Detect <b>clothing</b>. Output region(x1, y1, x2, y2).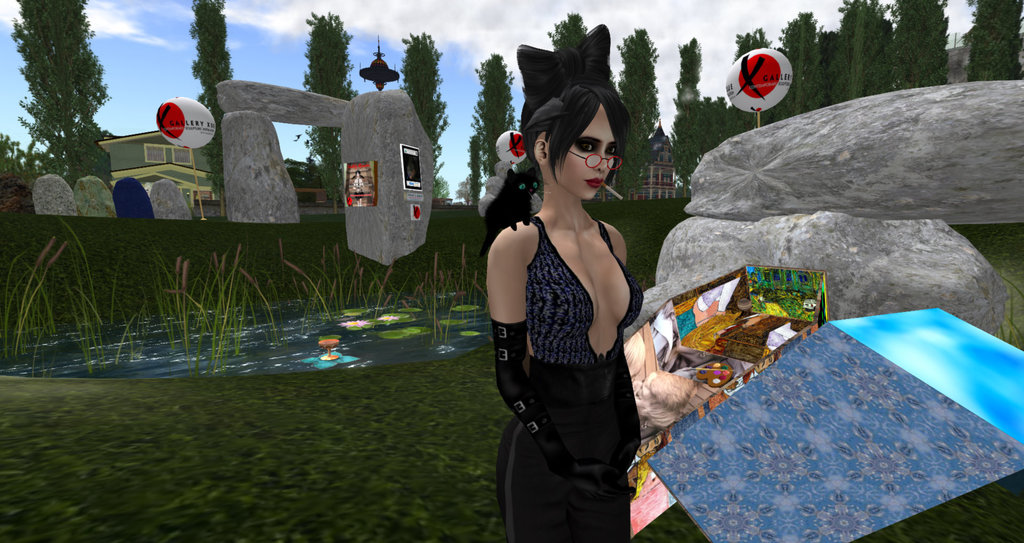
region(354, 192, 365, 200).
